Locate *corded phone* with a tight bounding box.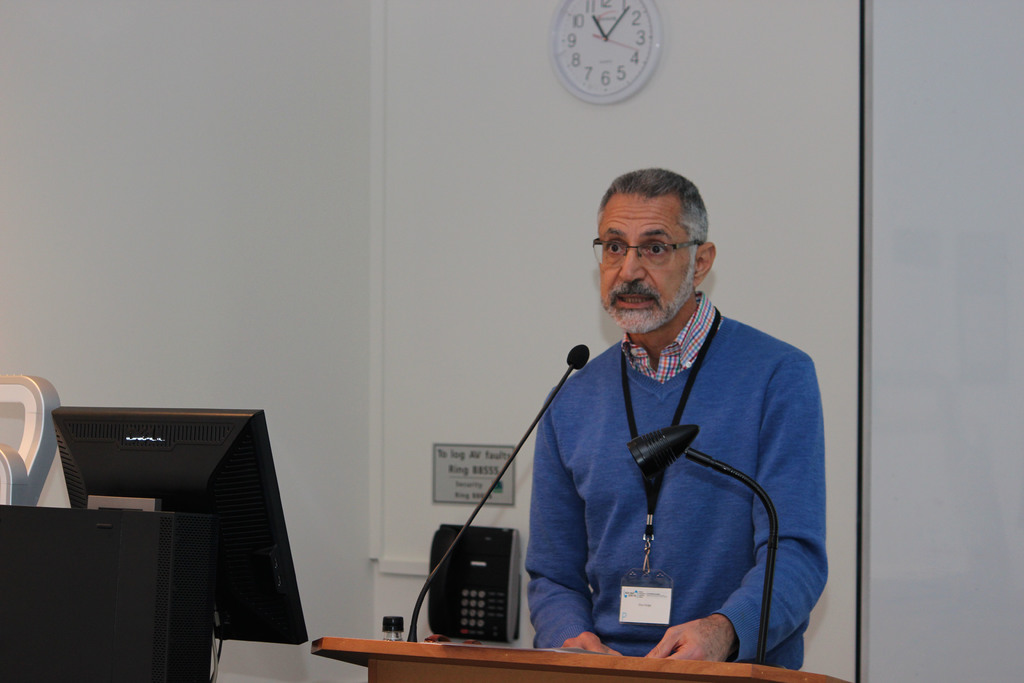
crop(427, 526, 520, 639).
